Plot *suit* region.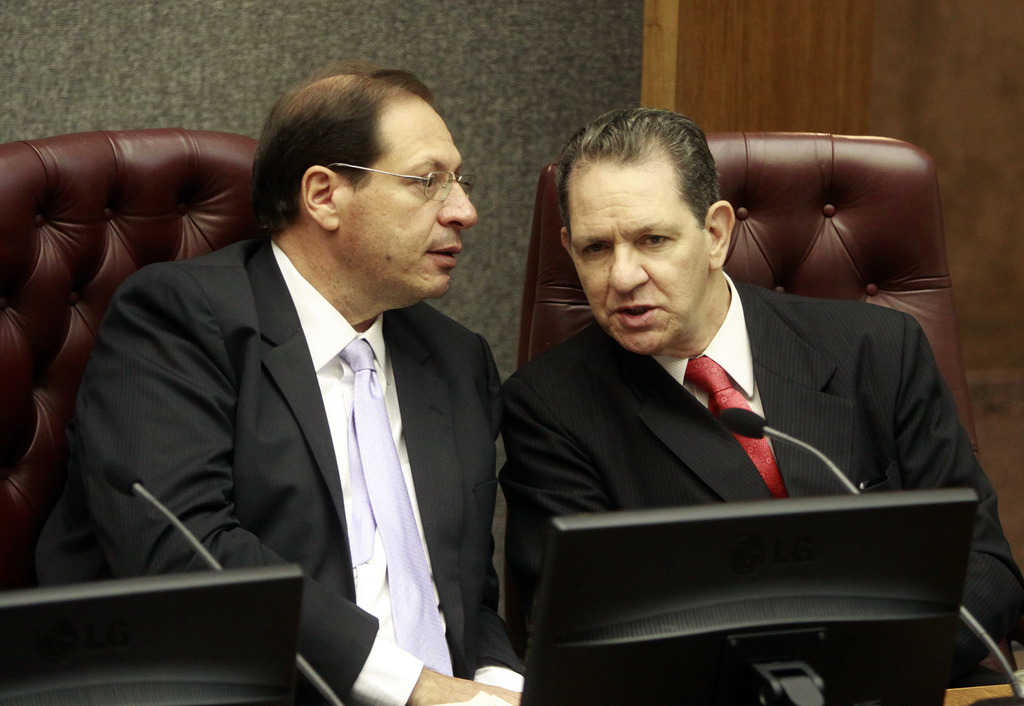
Plotted at {"x1": 59, "y1": 136, "x2": 554, "y2": 652}.
